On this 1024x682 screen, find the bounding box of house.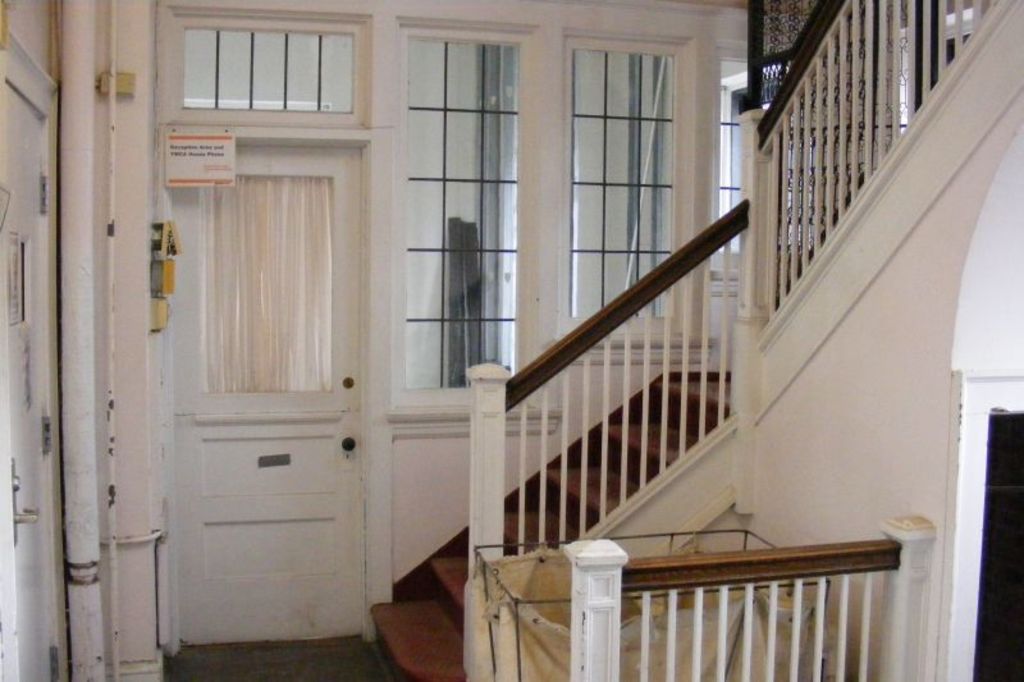
Bounding box: detection(0, 0, 1023, 681).
